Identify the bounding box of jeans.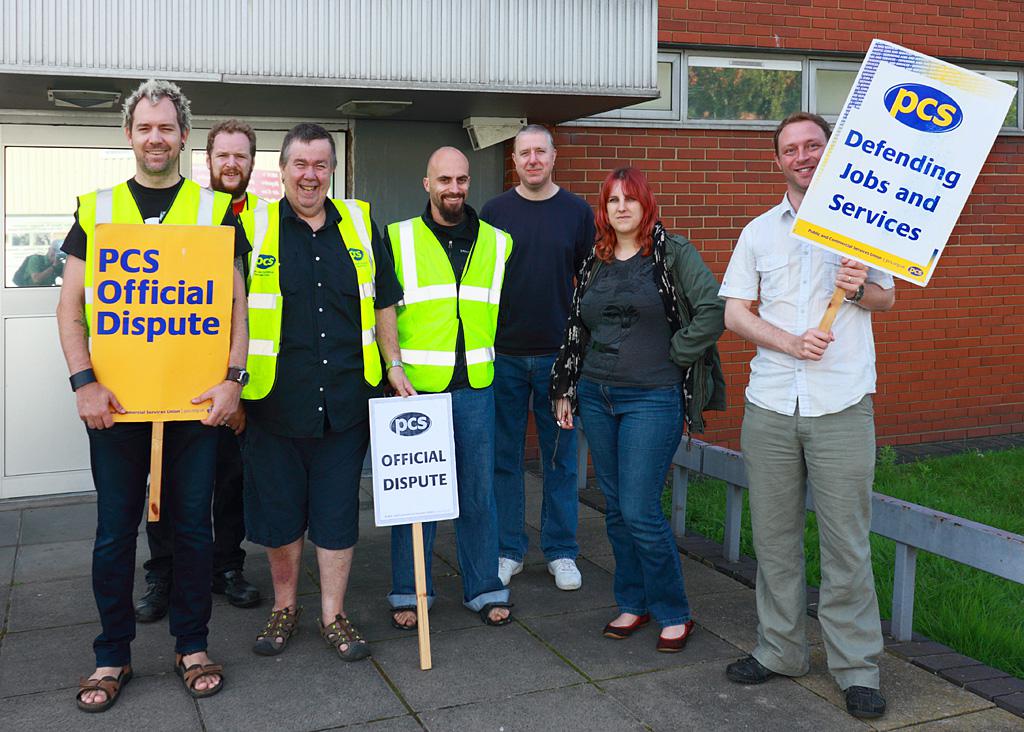
386 387 503 600.
